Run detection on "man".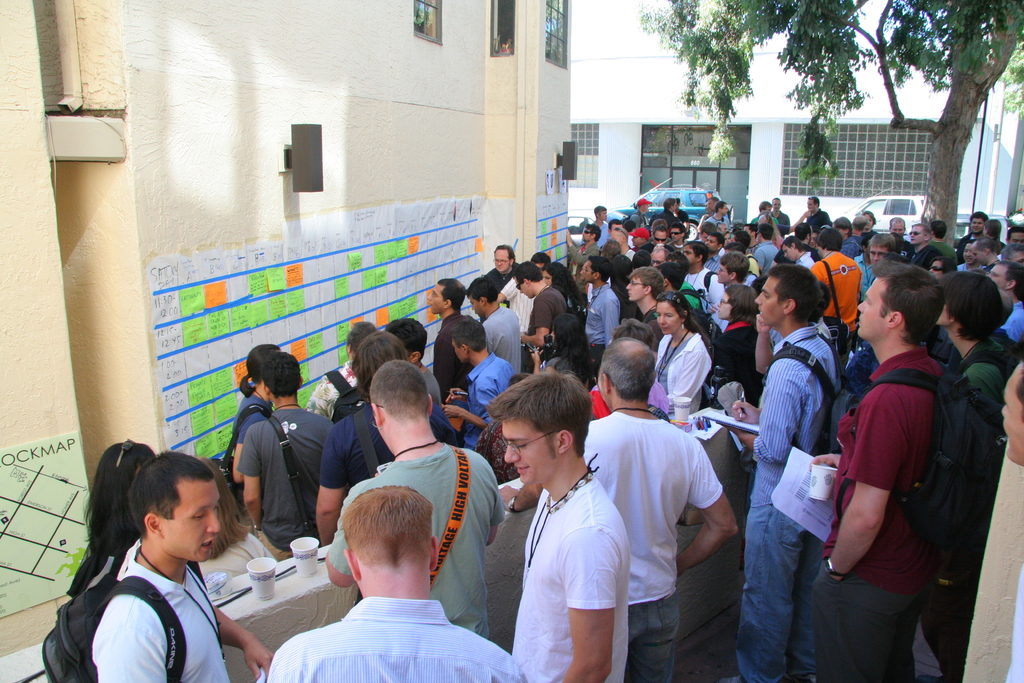
Result: (750,217,776,276).
